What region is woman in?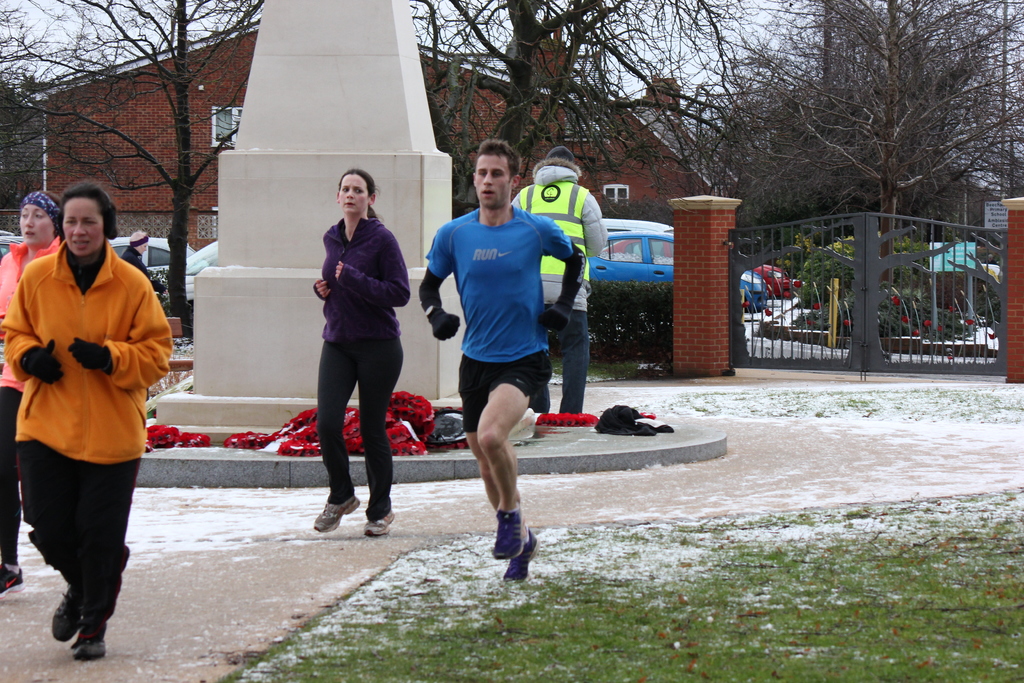
{"left": 4, "top": 181, "right": 174, "bottom": 661}.
